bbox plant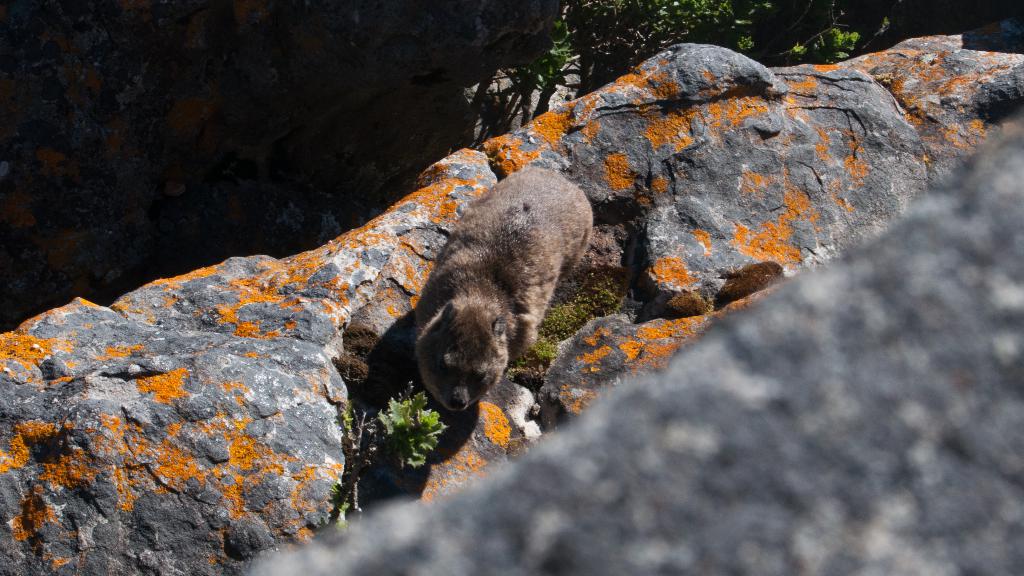
x1=355, y1=394, x2=447, y2=460
